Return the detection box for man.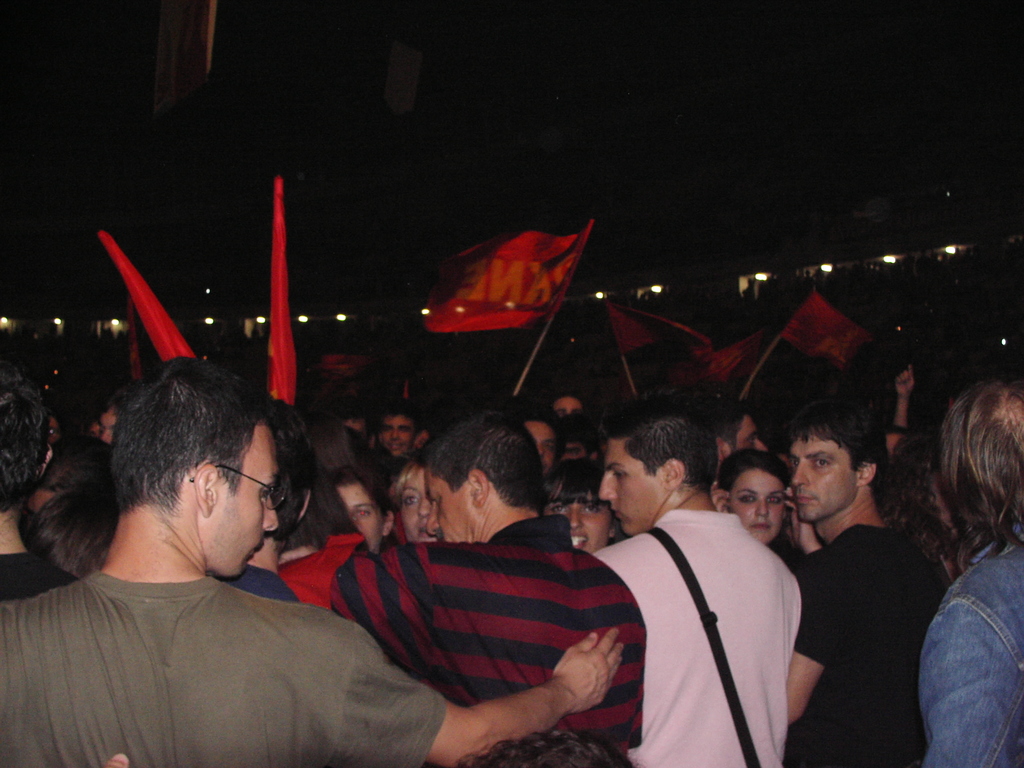
<box>382,405,413,461</box>.
